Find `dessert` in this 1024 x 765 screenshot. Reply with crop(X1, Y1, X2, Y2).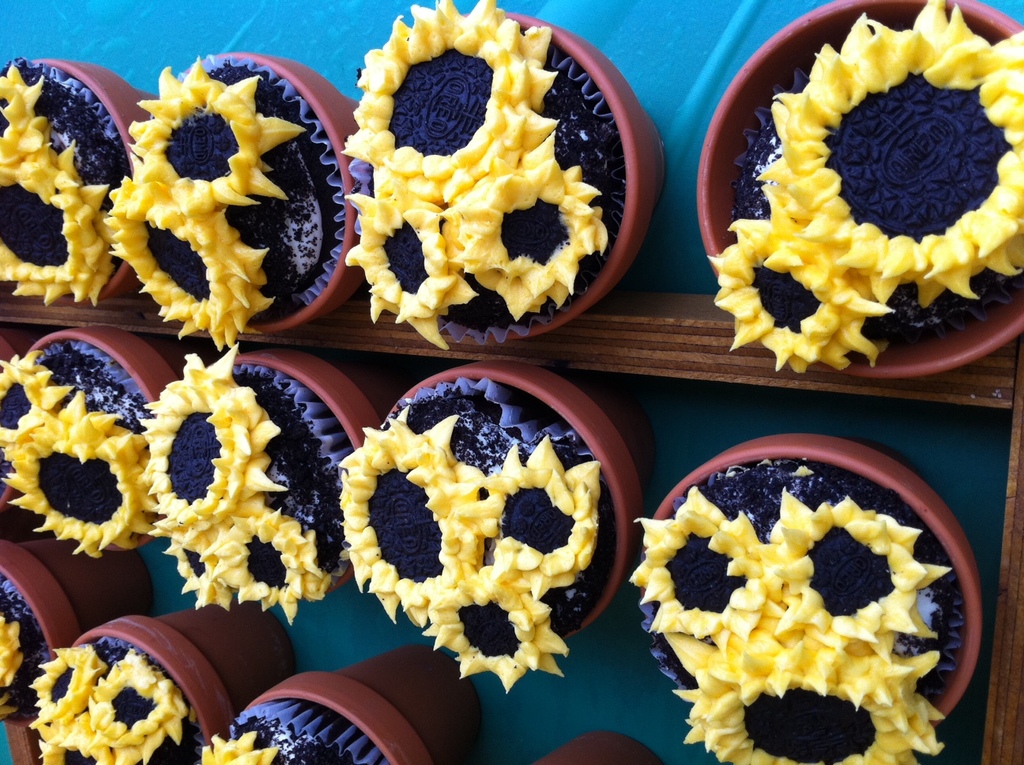
crop(337, 0, 615, 352).
